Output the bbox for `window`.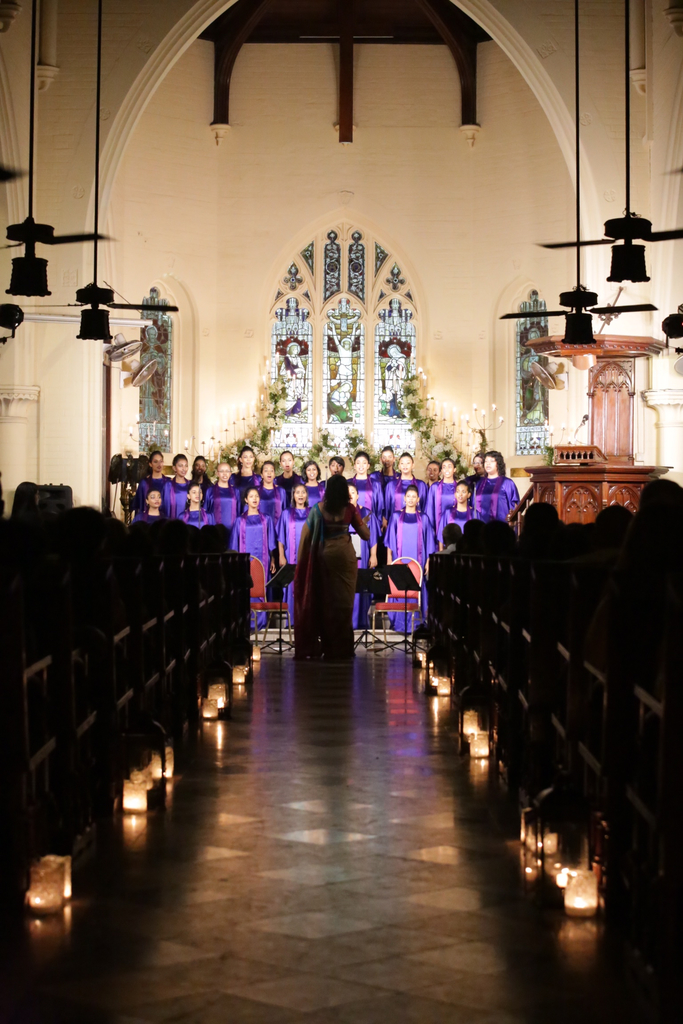
[x1=133, y1=285, x2=178, y2=460].
